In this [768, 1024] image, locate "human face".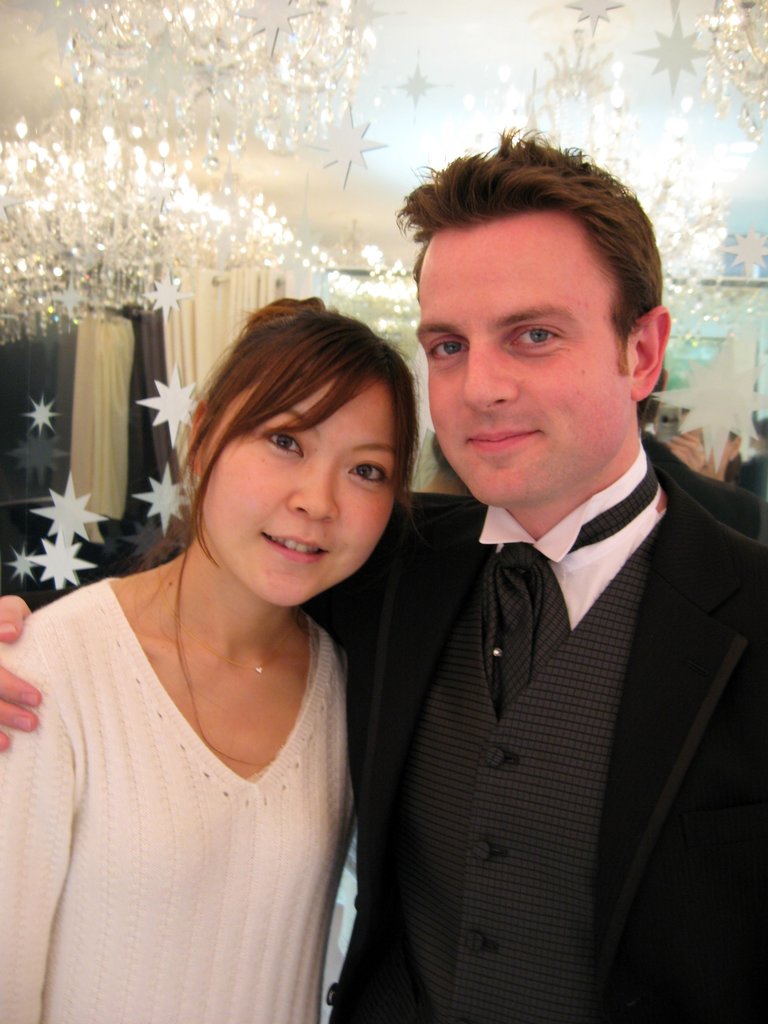
Bounding box: {"left": 201, "top": 372, "right": 392, "bottom": 610}.
